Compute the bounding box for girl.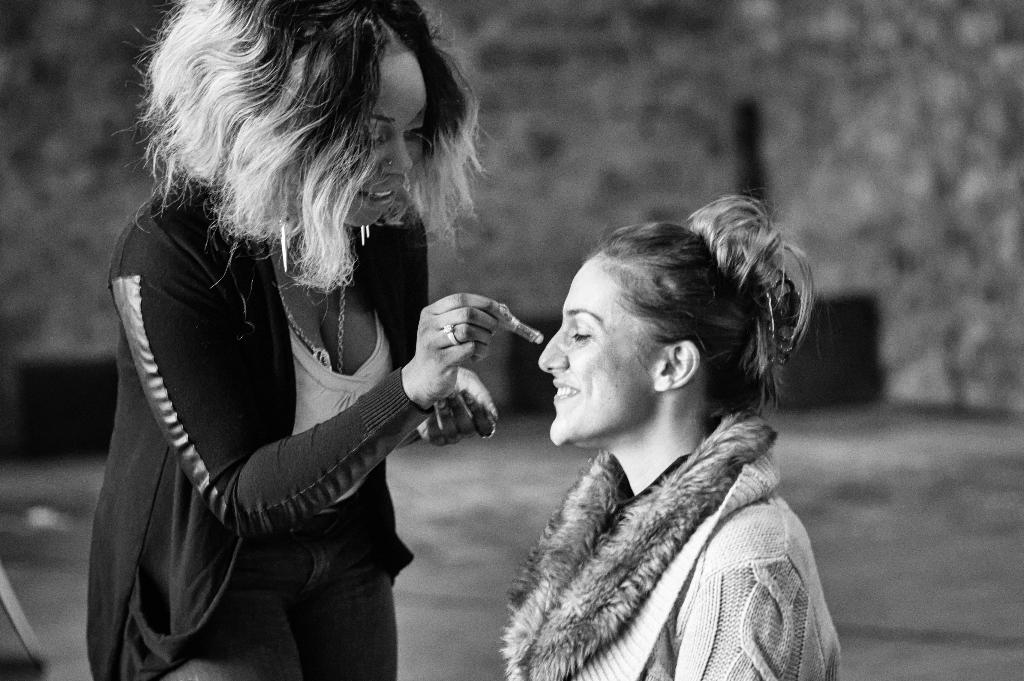
crop(504, 196, 851, 680).
